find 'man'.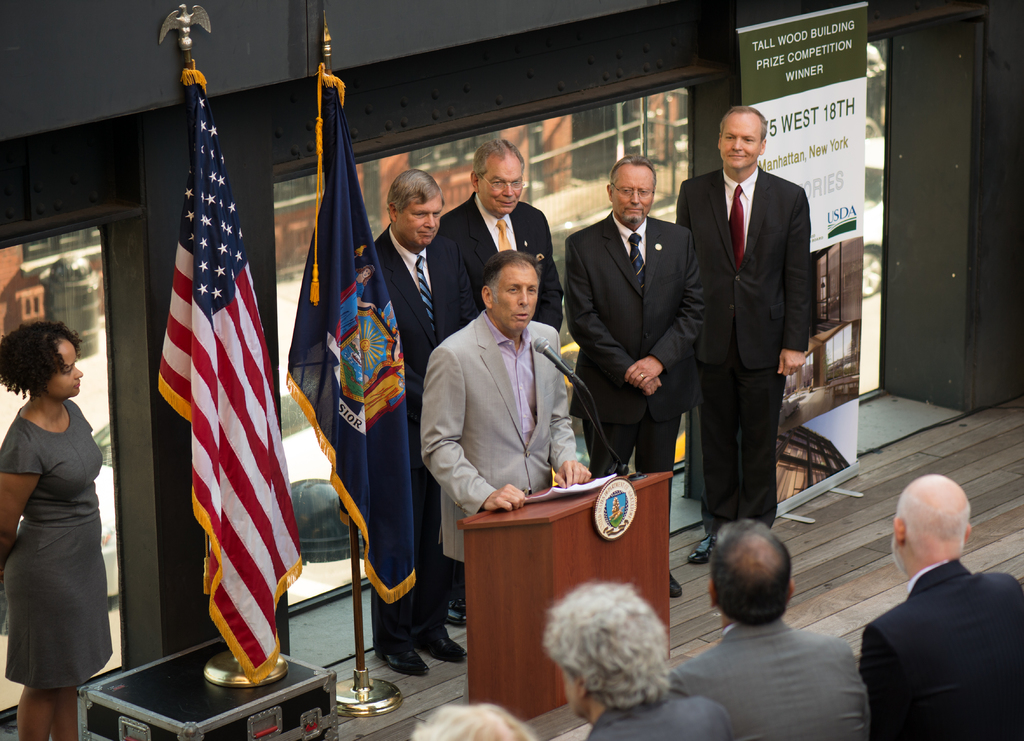
crop(440, 139, 563, 329).
